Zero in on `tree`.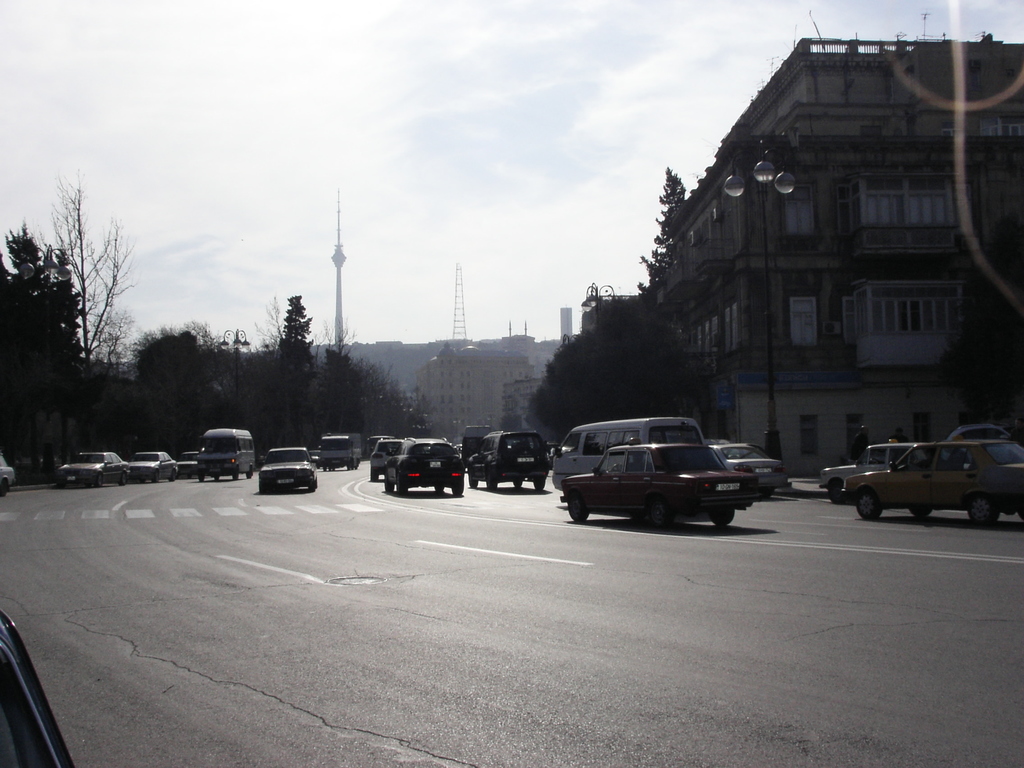
Zeroed in: 269,290,323,446.
